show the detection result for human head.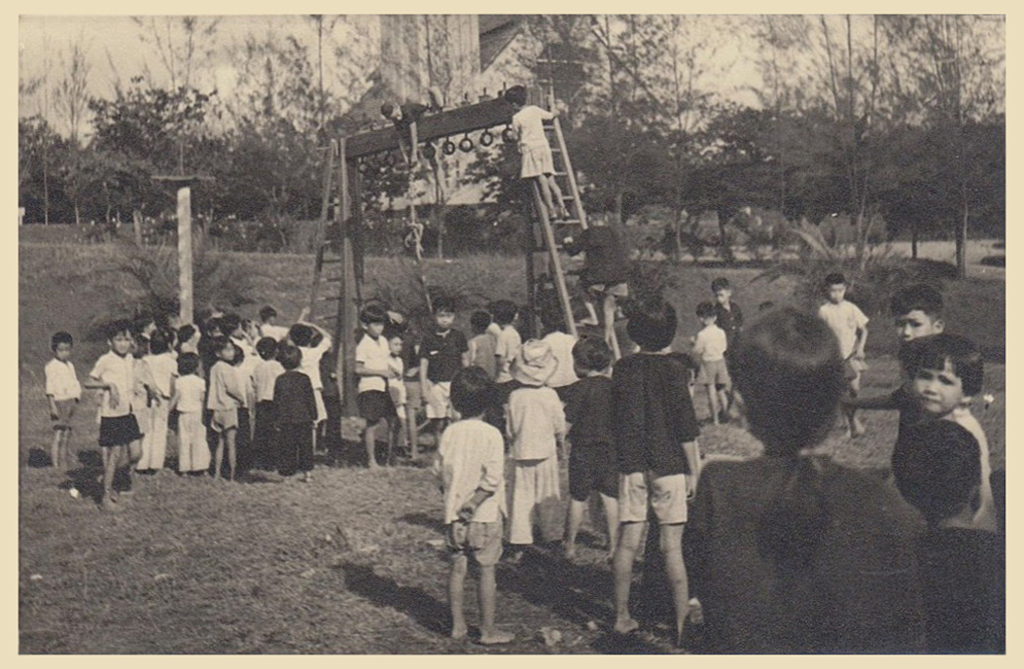
[left=504, top=82, right=528, bottom=111].
